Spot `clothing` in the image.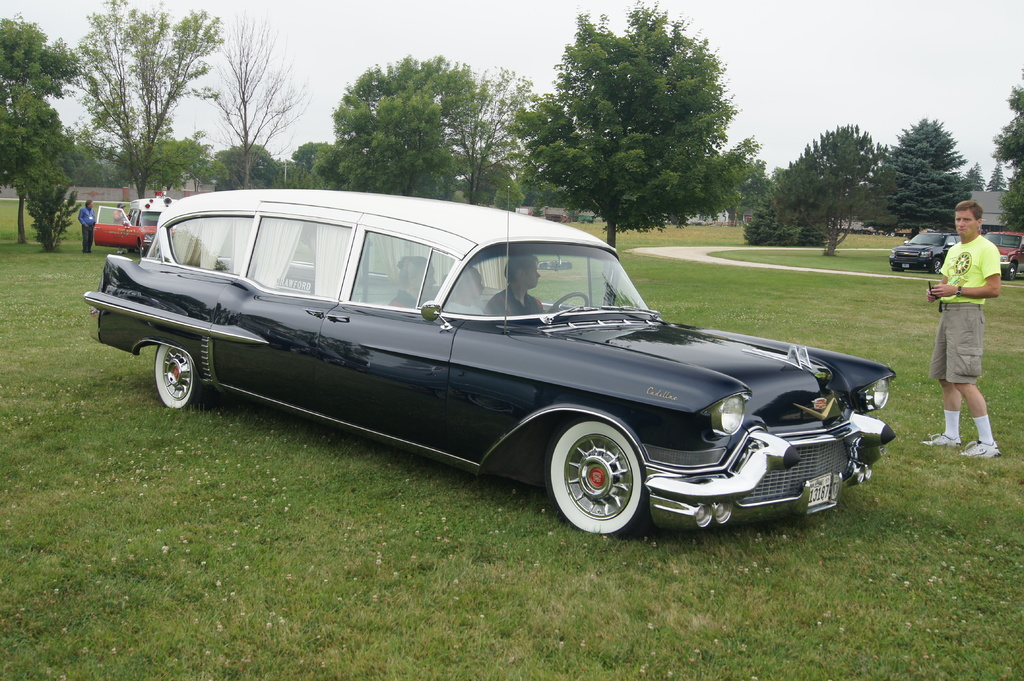
`clothing` found at 929/226/1004/384.
